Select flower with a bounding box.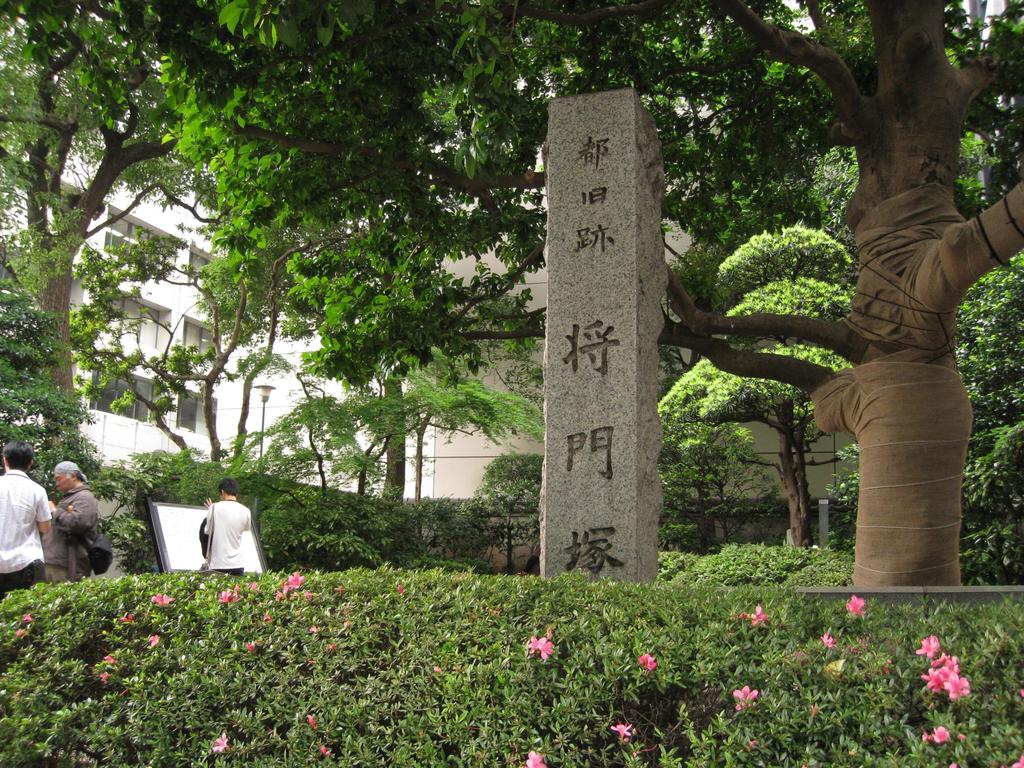
x1=152, y1=590, x2=169, y2=605.
